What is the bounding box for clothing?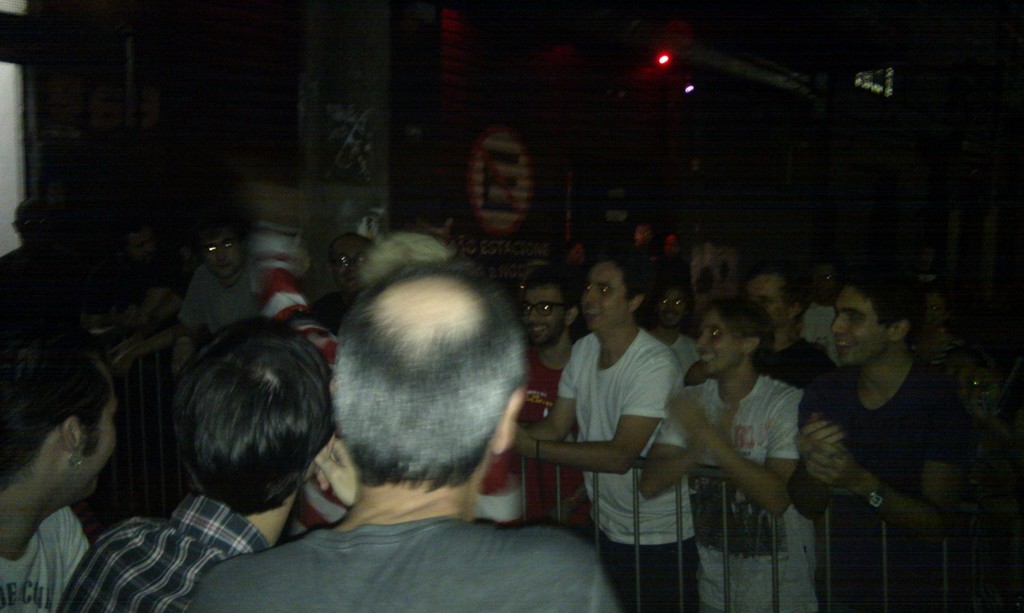
l=559, t=325, r=700, b=612.
